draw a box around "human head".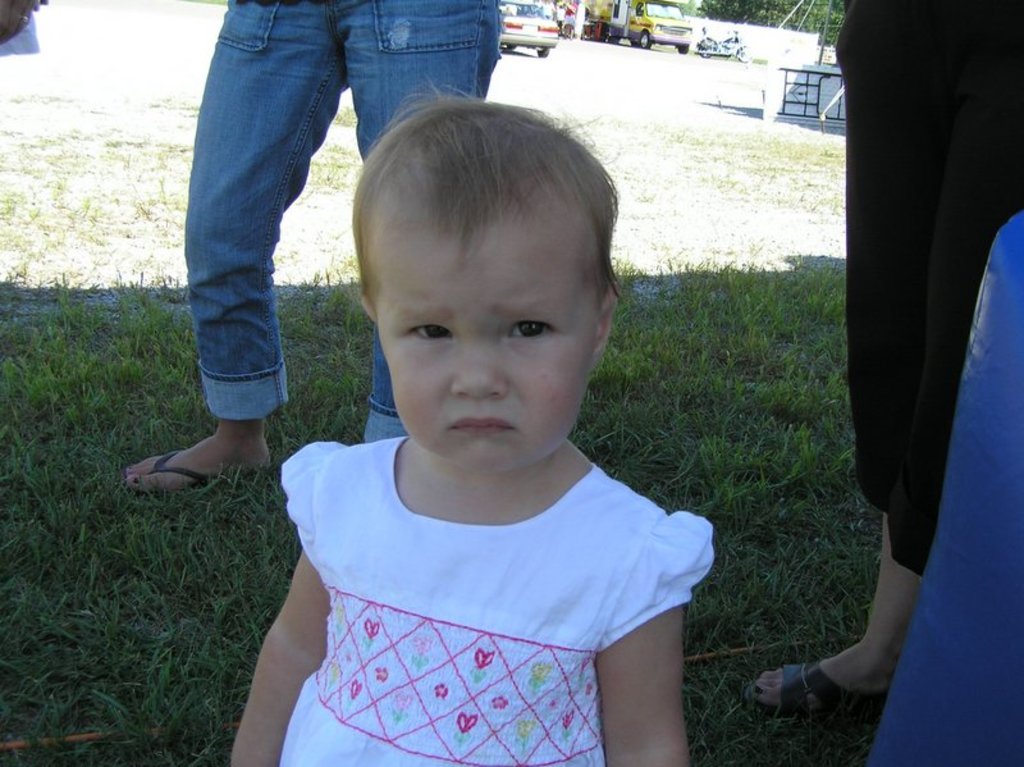
332 91 626 466.
